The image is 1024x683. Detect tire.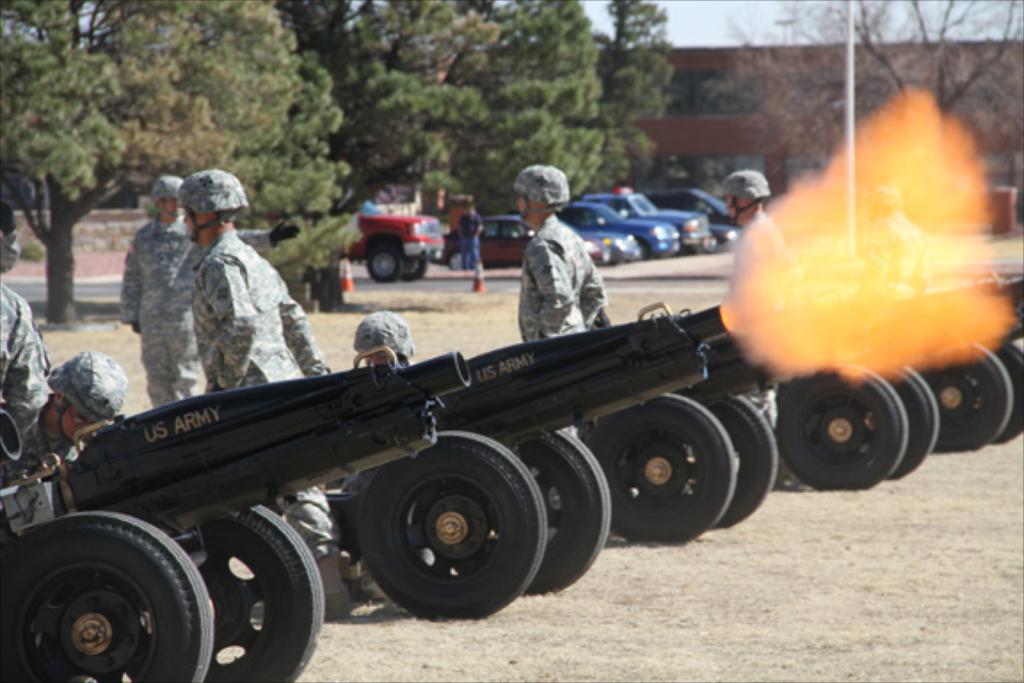
Detection: BBox(361, 238, 400, 286).
